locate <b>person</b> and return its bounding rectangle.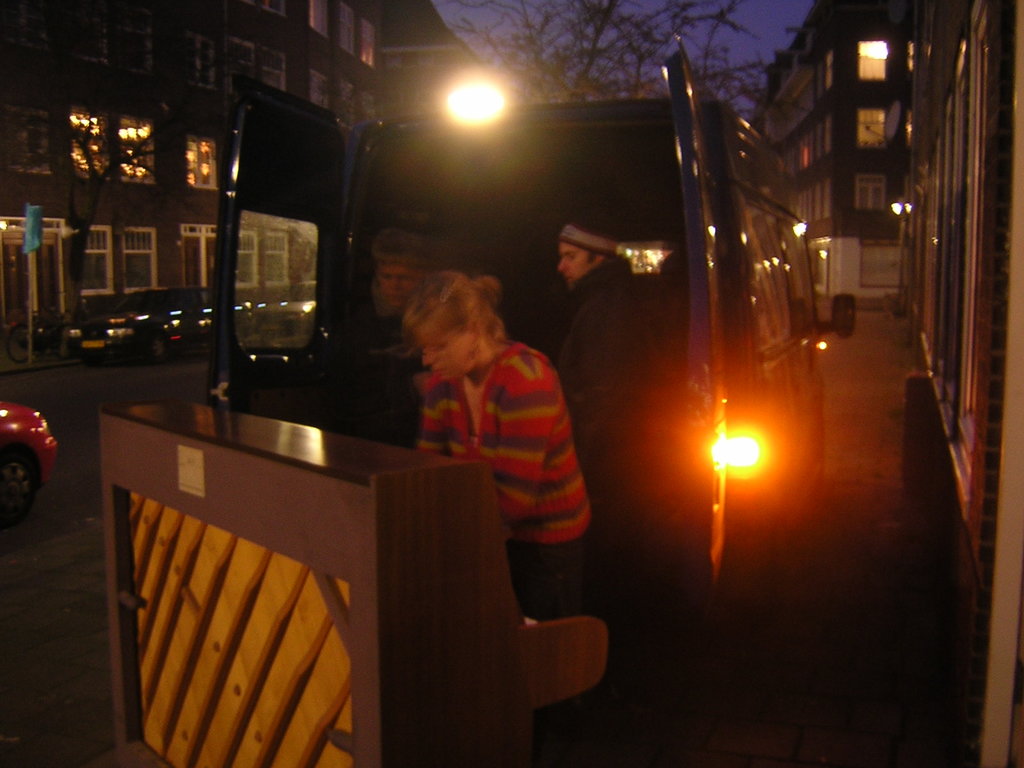
box(549, 217, 647, 488).
